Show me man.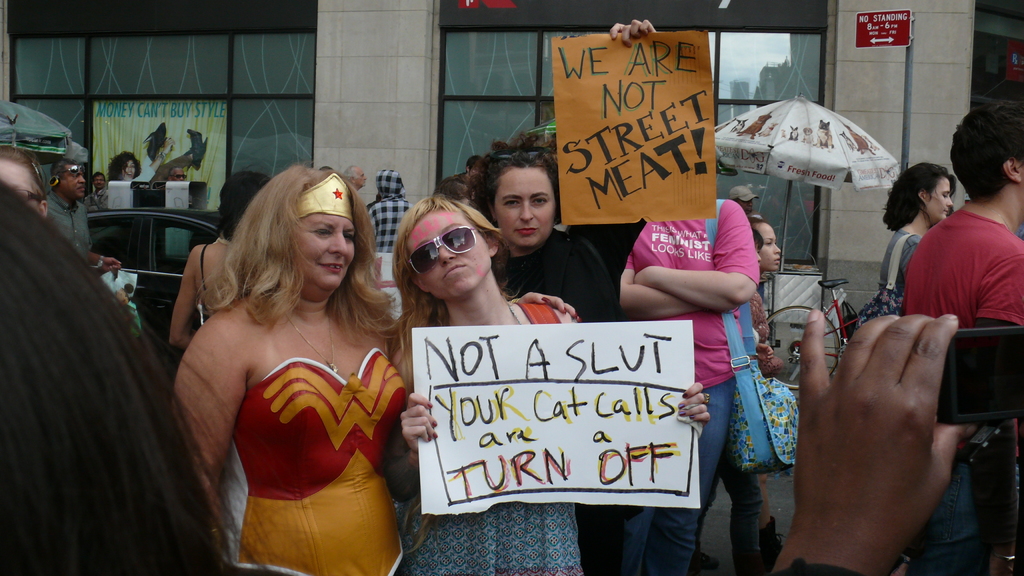
man is here: [86,173,110,216].
